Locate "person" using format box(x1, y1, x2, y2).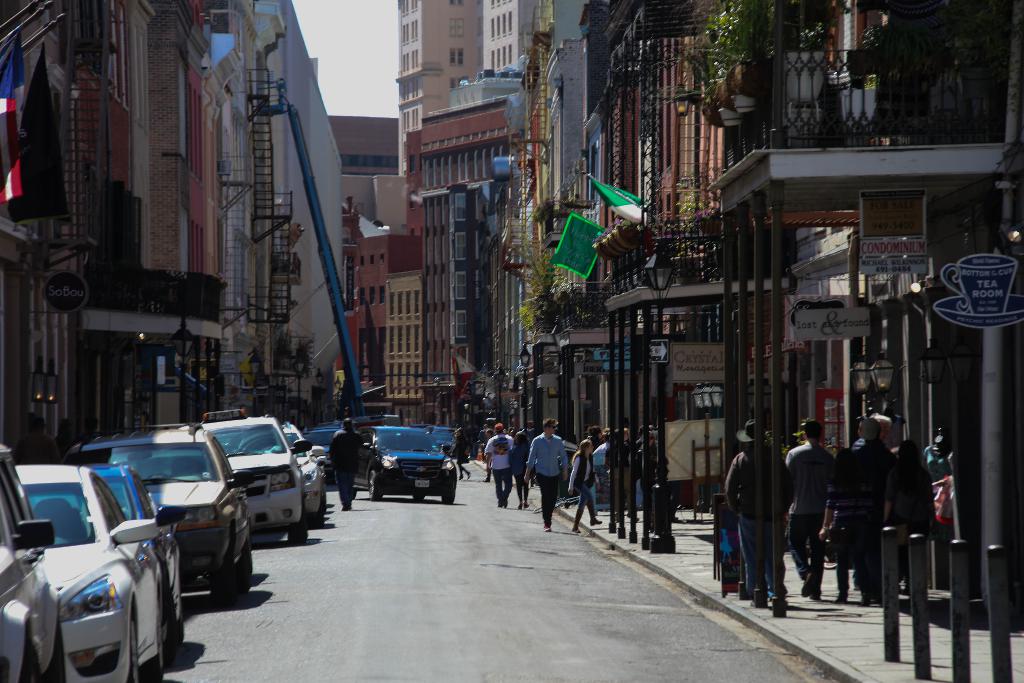
box(833, 420, 892, 607).
